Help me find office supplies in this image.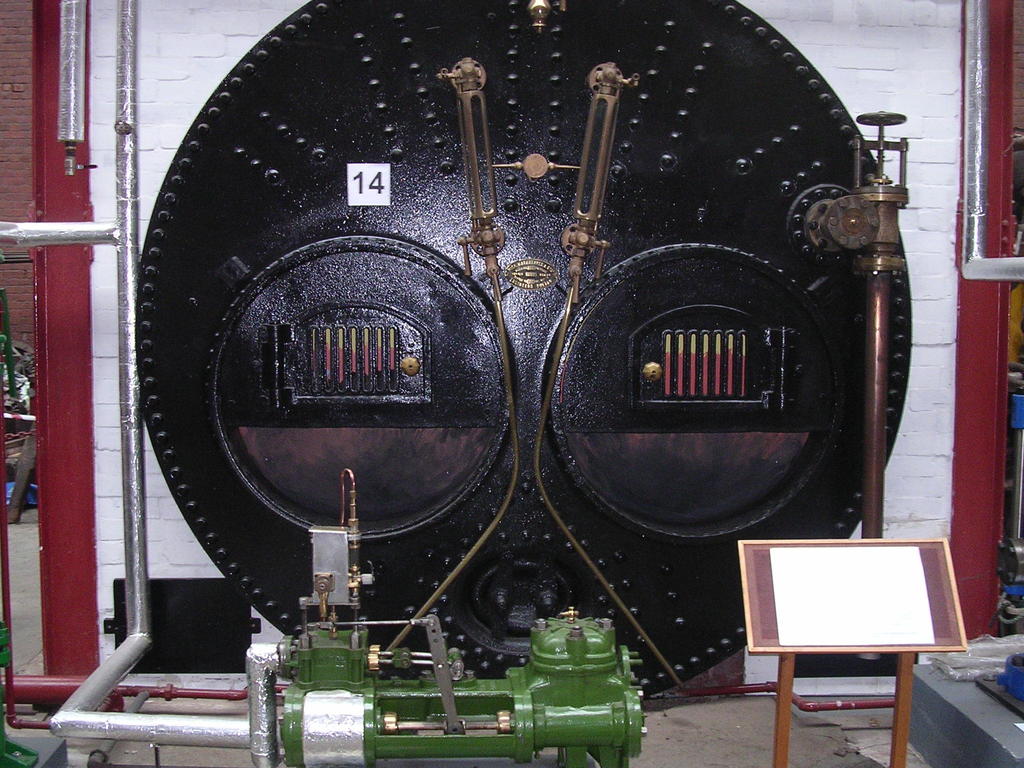
Found it: detection(795, 633, 892, 715).
